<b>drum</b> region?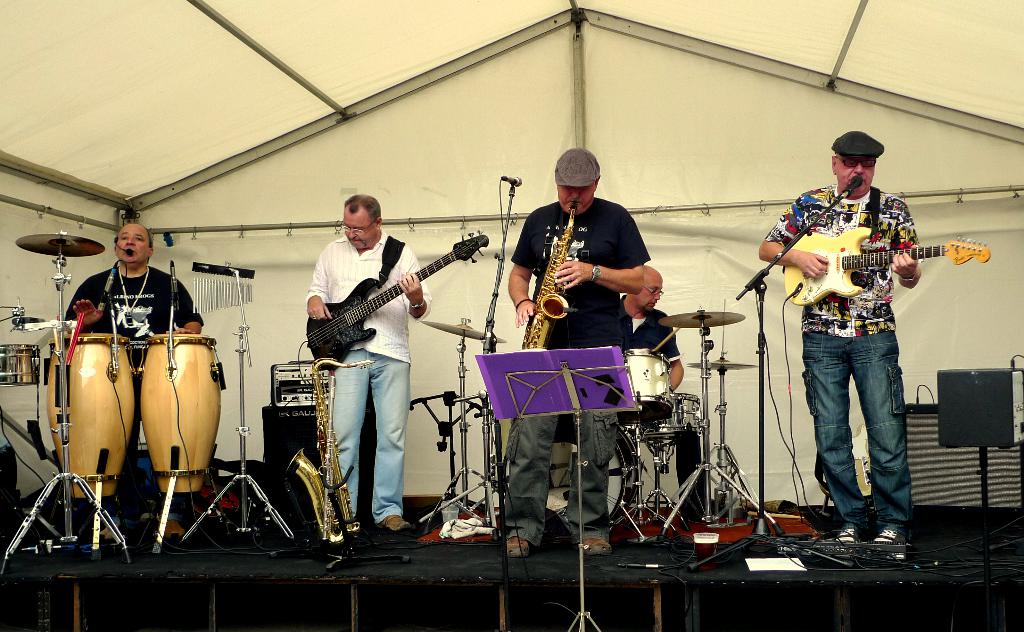
select_region(637, 389, 700, 444)
